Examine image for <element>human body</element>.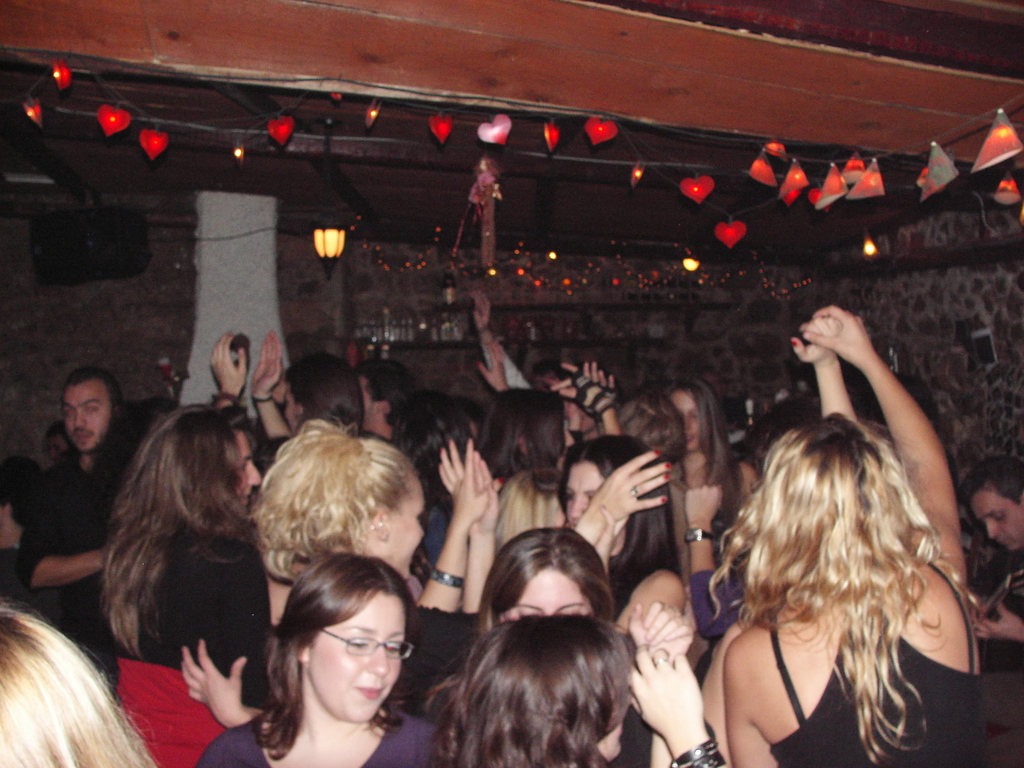
Examination result: (269, 419, 483, 626).
